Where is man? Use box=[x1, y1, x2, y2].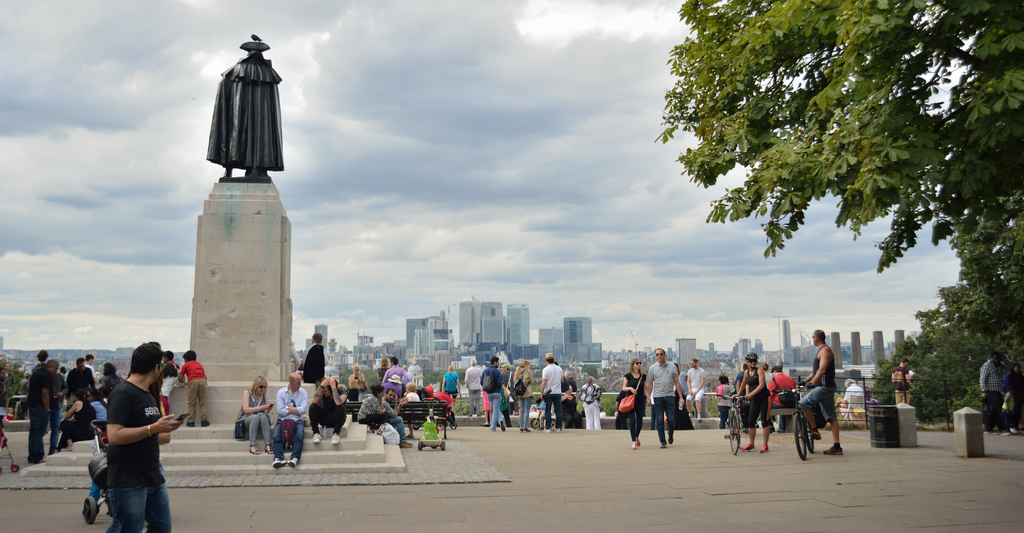
box=[476, 347, 513, 432].
